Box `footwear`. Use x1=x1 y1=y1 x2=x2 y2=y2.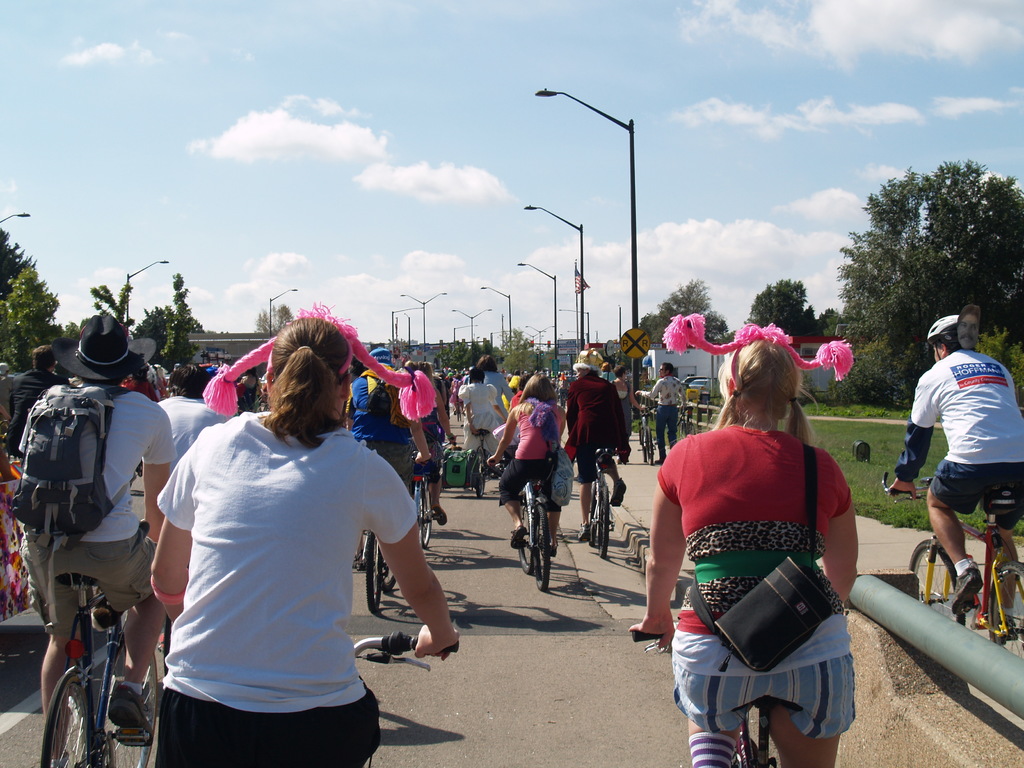
x1=349 y1=550 x2=368 y2=566.
